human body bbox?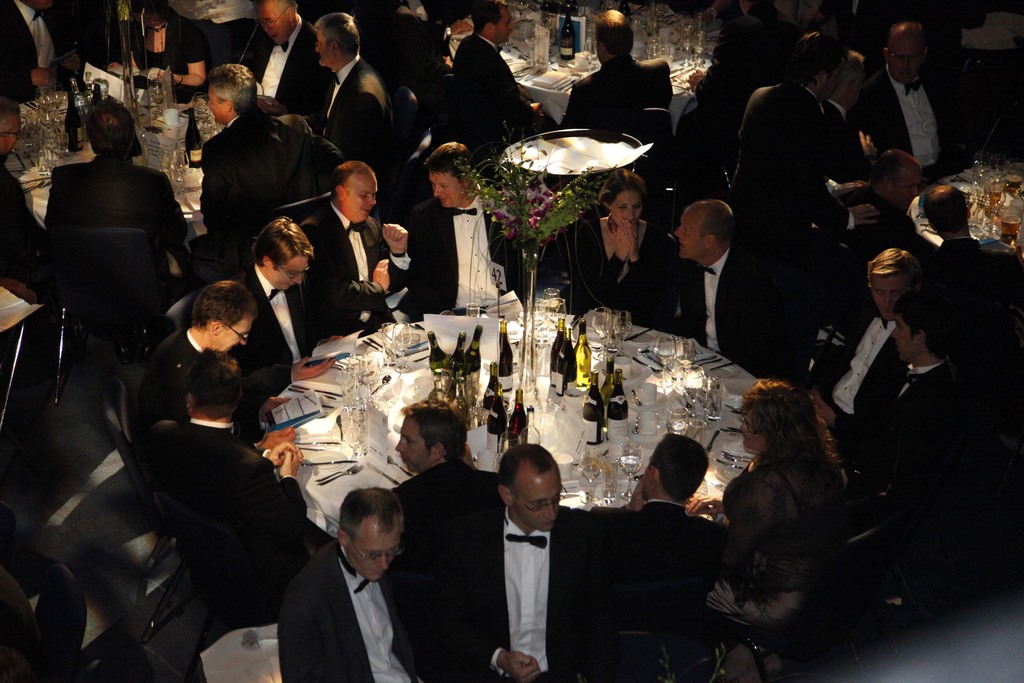
select_region(249, 0, 321, 110)
